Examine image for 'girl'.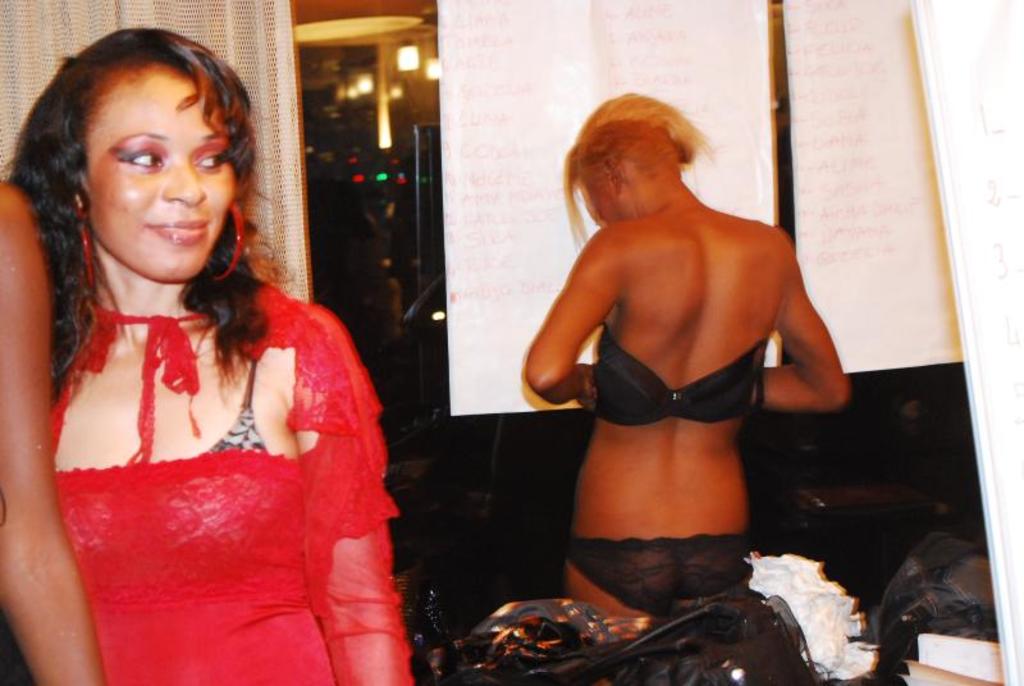
Examination result: l=6, t=28, r=419, b=685.
